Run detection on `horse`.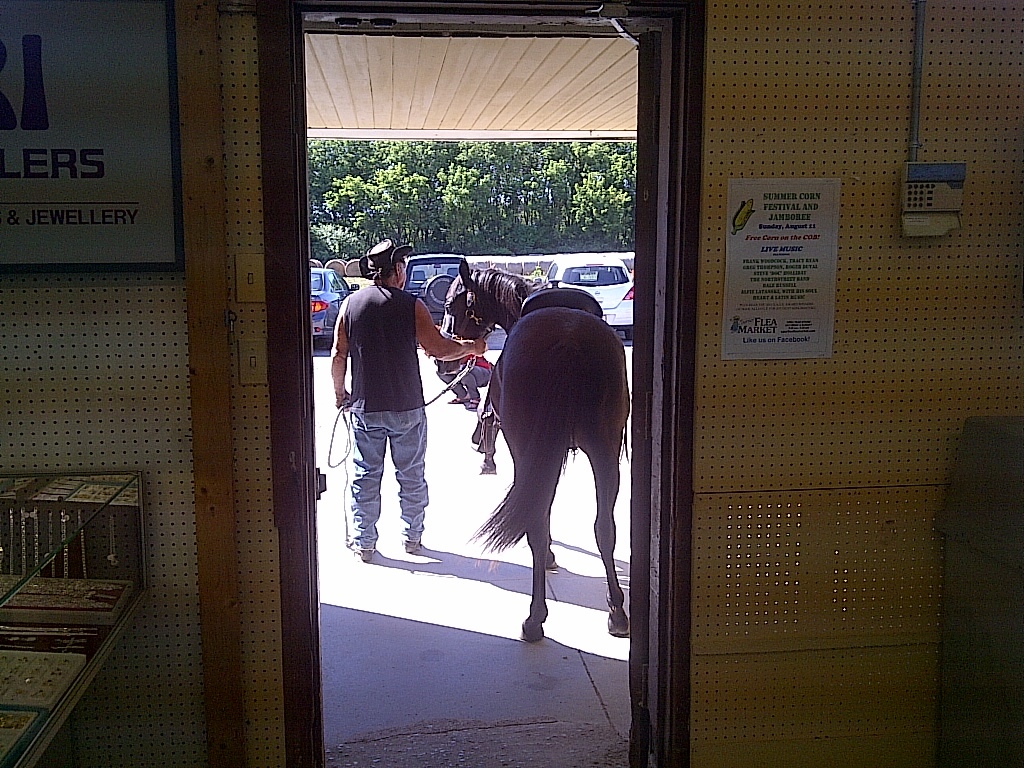
Result: [x1=436, y1=256, x2=632, y2=641].
